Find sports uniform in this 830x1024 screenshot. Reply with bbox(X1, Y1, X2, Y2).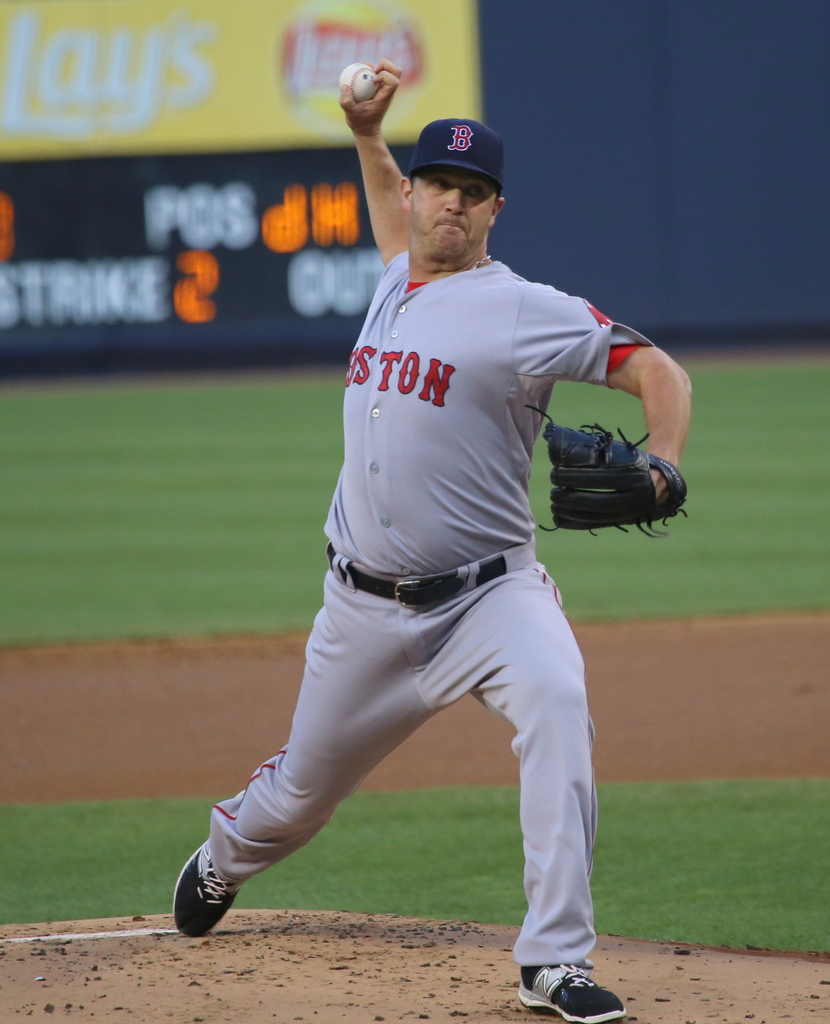
bbox(150, 99, 688, 1000).
